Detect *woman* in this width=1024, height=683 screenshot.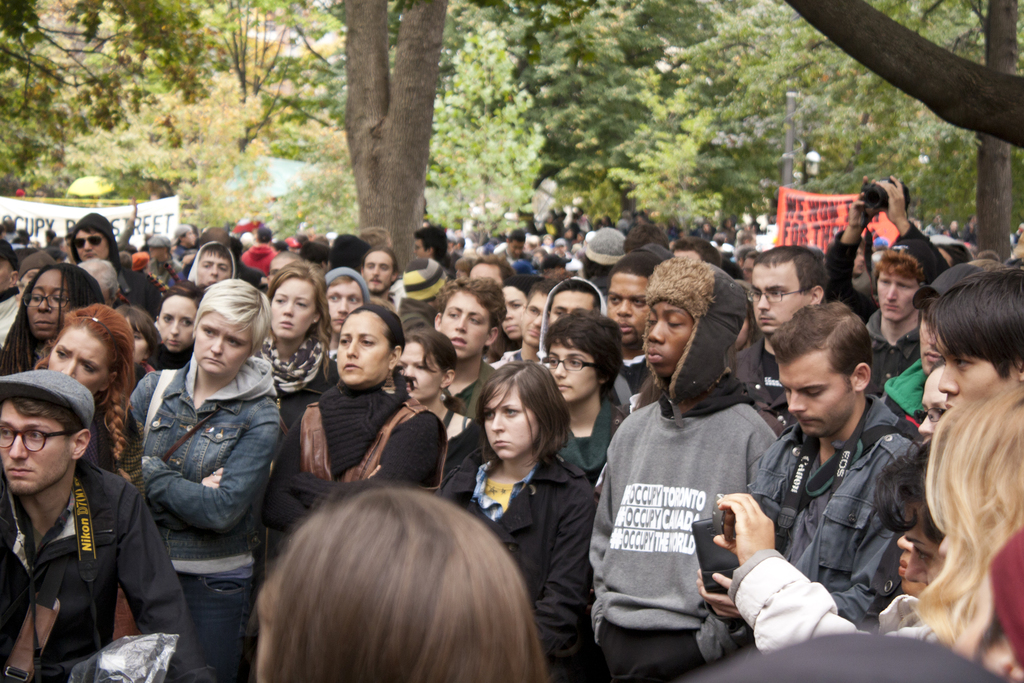
Detection: (left=34, top=300, right=148, bottom=465).
